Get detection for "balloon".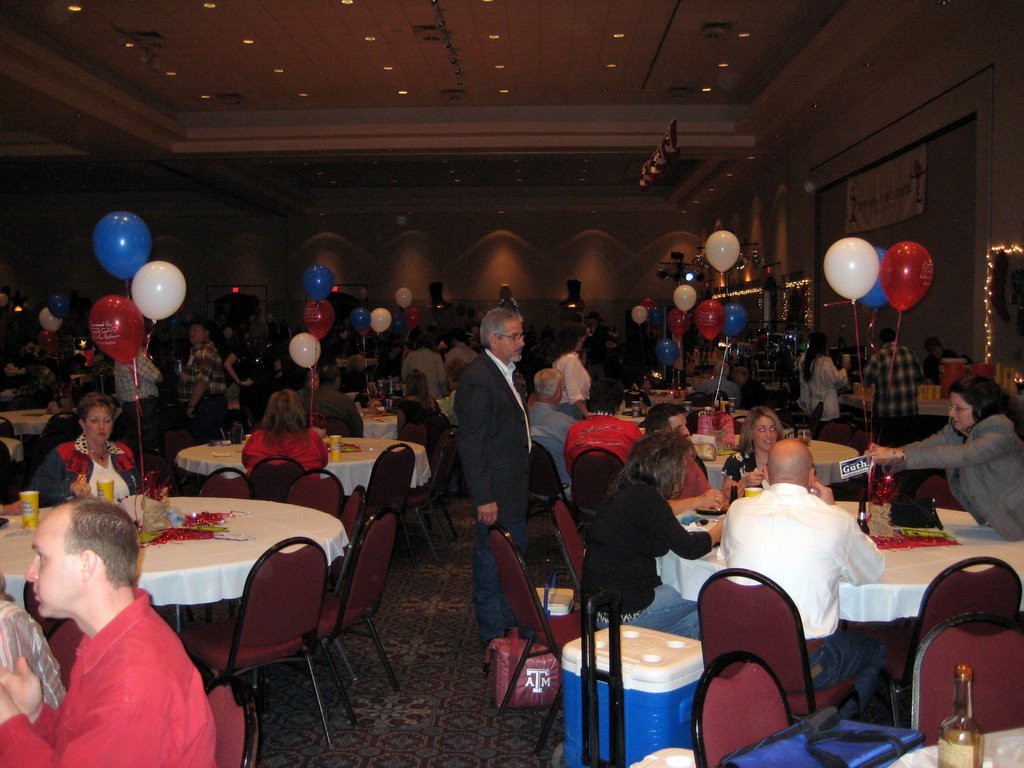
Detection: (left=37, top=313, right=60, bottom=333).
